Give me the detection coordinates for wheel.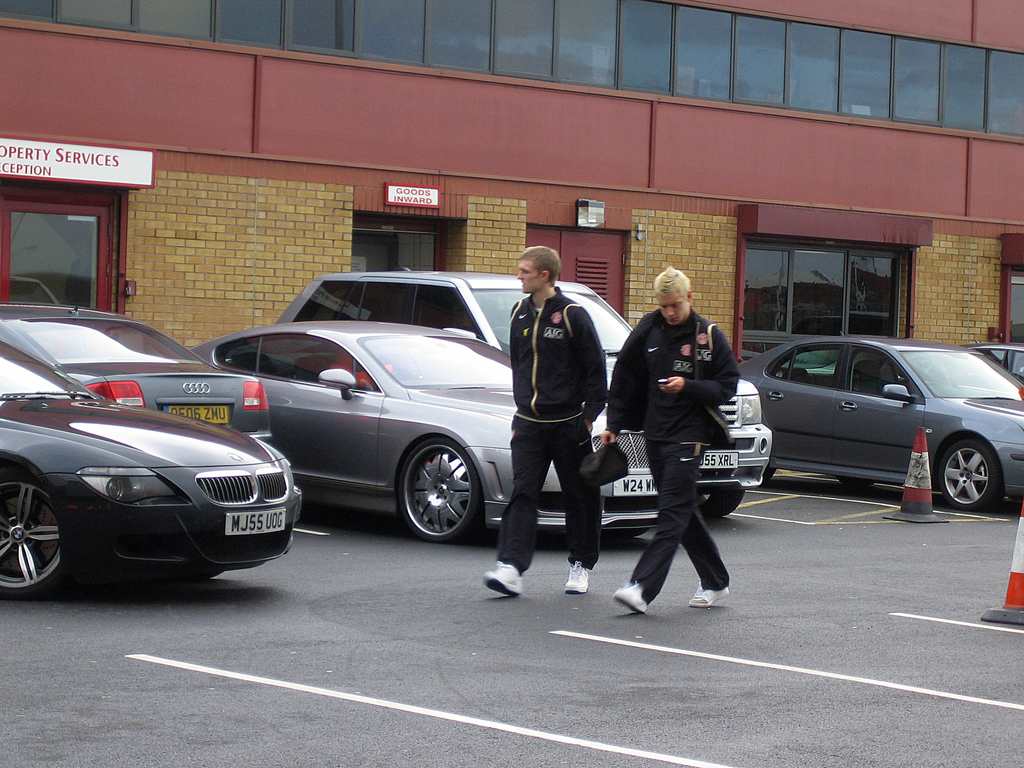
select_region(696, 489, 747, 518).
